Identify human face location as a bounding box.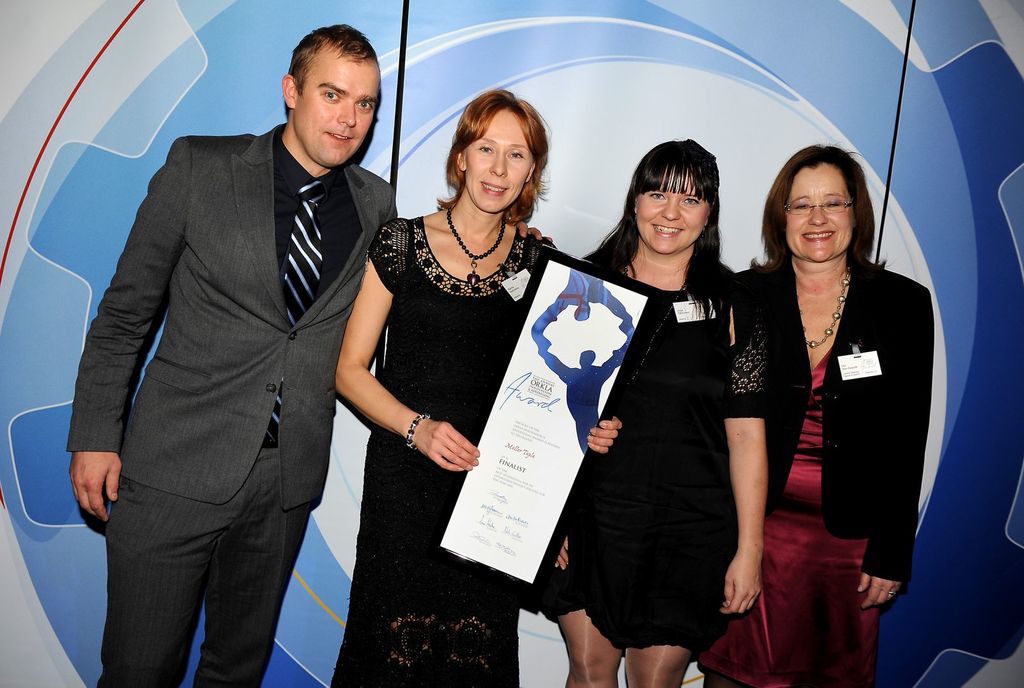
crop(467, 109, 530, 210).
